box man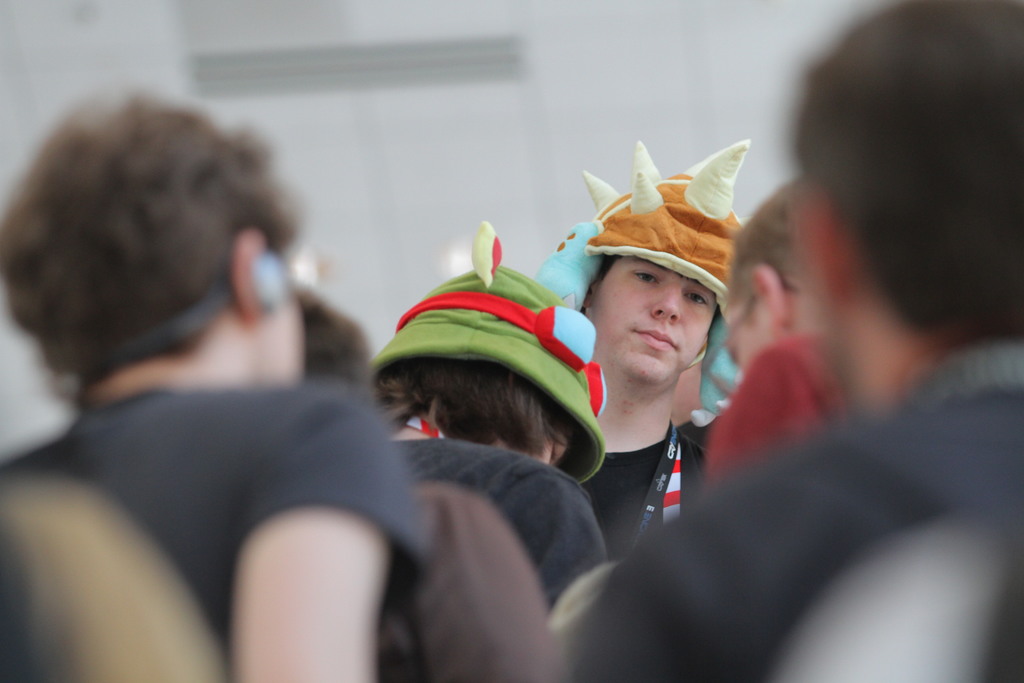
[298, 288, 609, 602]
